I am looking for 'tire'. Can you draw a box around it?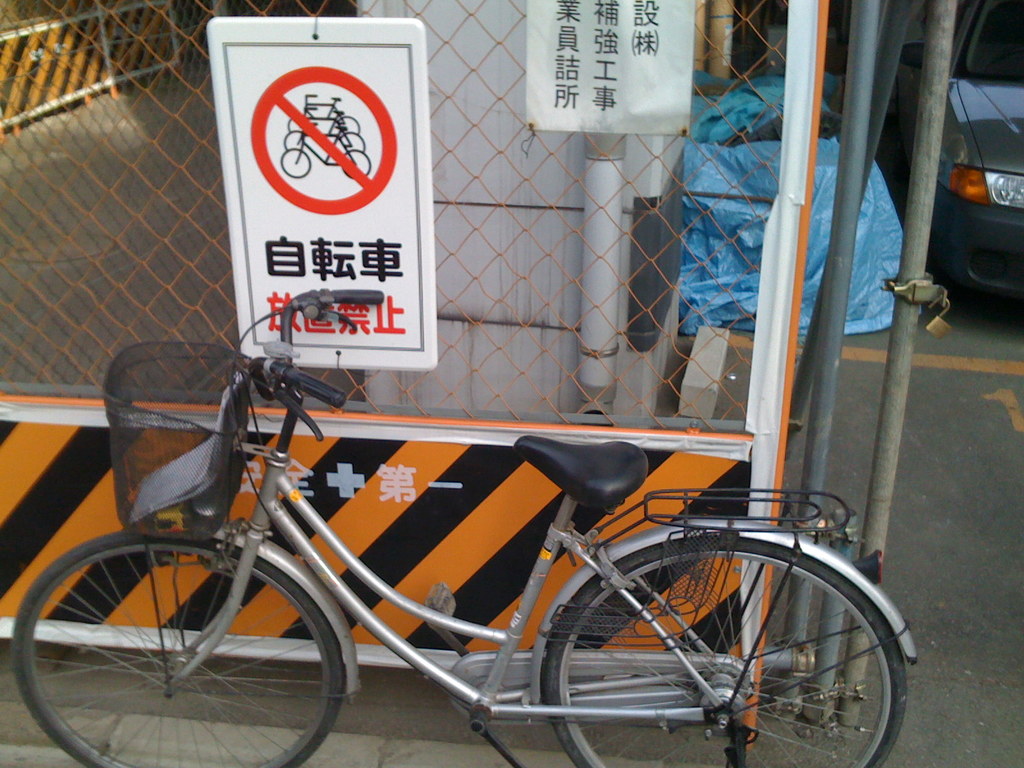
Sure, the bounding box is 30 534 338 756.
